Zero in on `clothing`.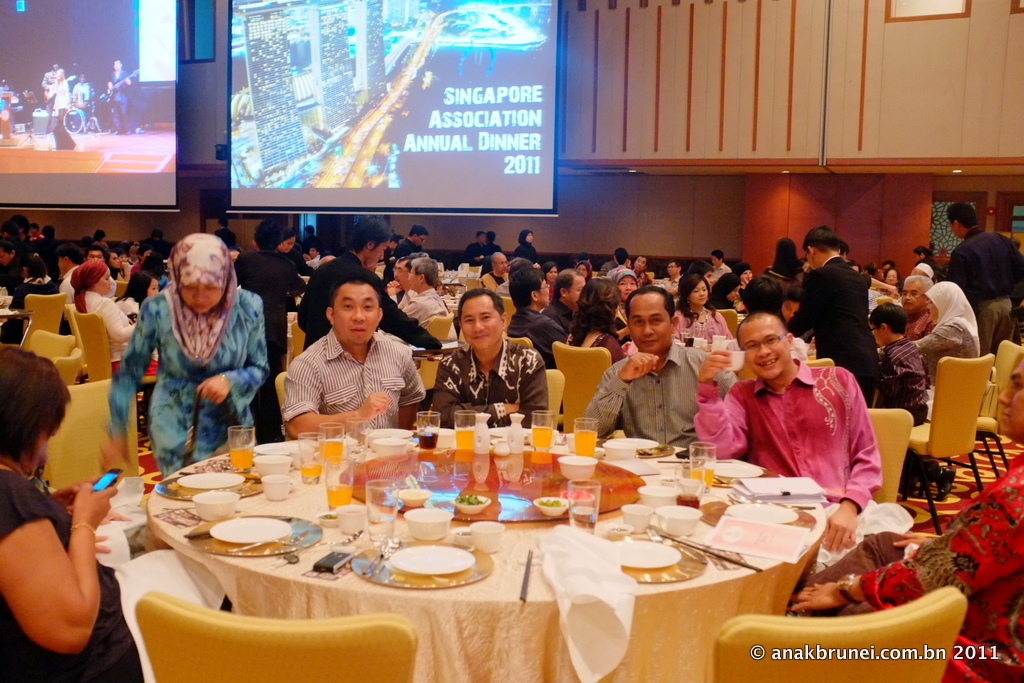
Zeroed in: [left=110, top=287, right=271, bottom=455].
